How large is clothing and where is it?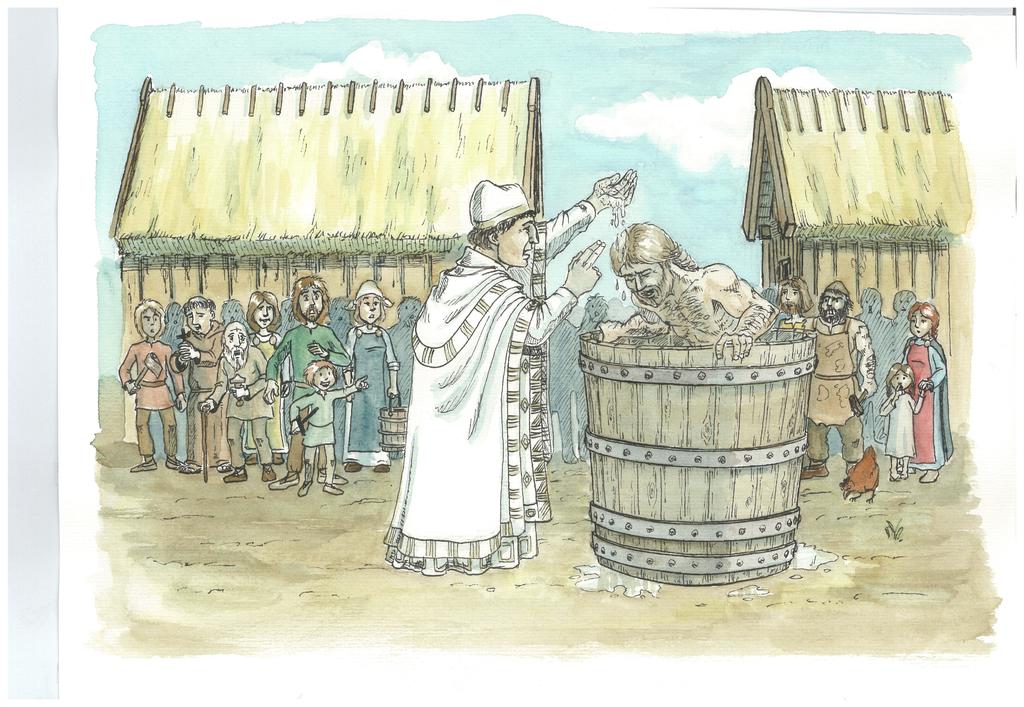
Bounding box: (x1=392, y1=177, x2=565, y2=600).
